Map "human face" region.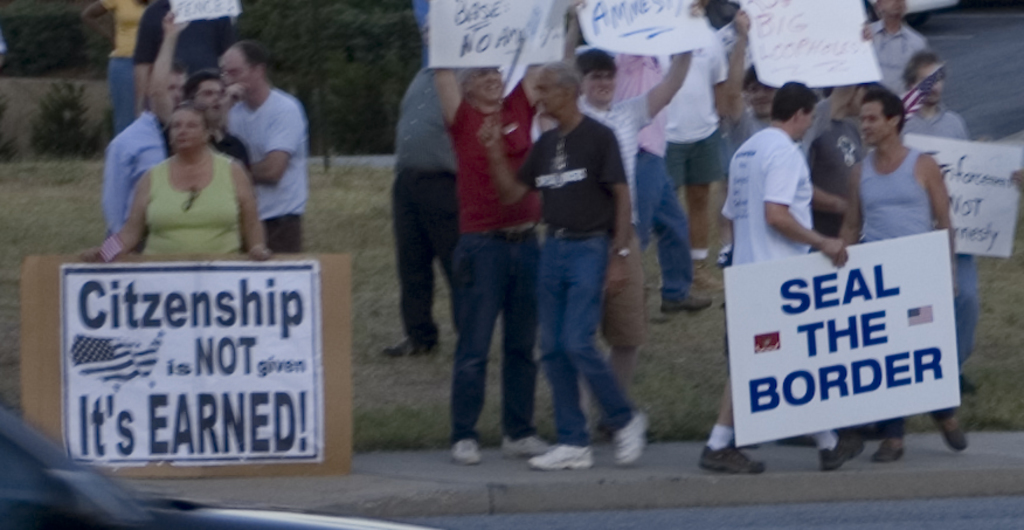
Mapped to 221/50/247/96.
